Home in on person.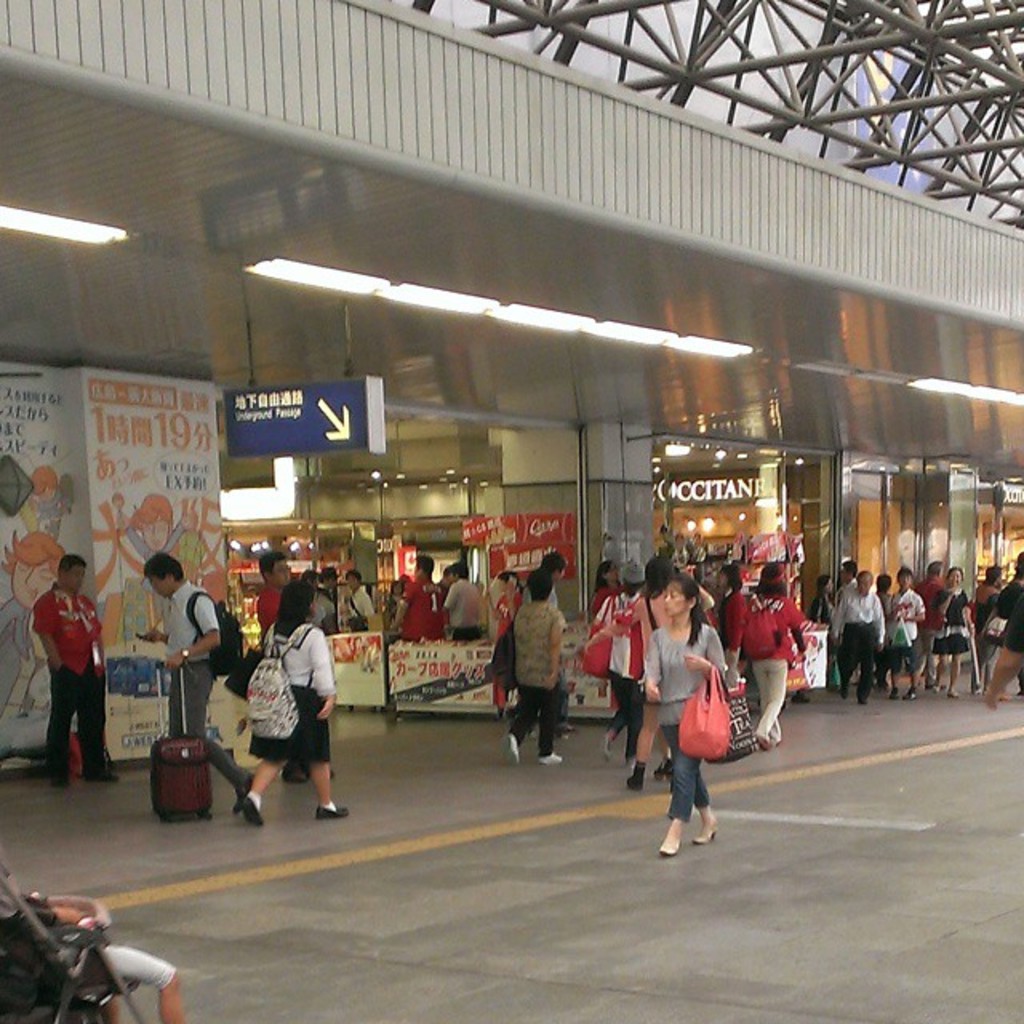
Homed in at 27:552:115:784.
